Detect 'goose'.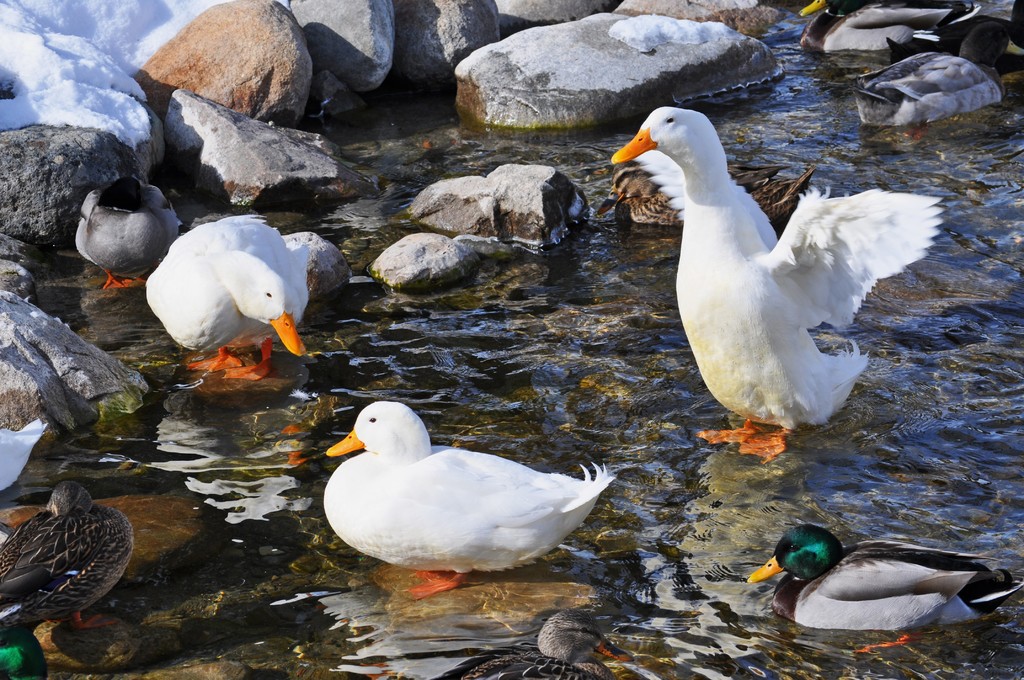
Detected at bbox=[75, 176, 181, 293].
